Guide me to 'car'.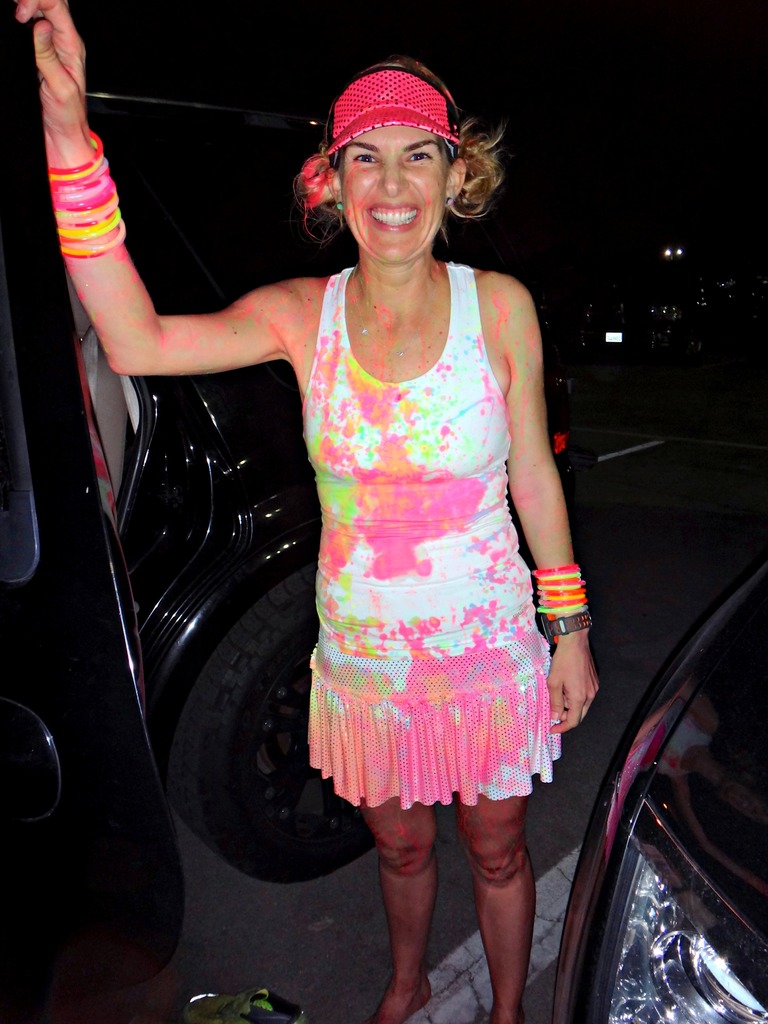
Guidance: <region>538, 552, 767, 1018</region>.
